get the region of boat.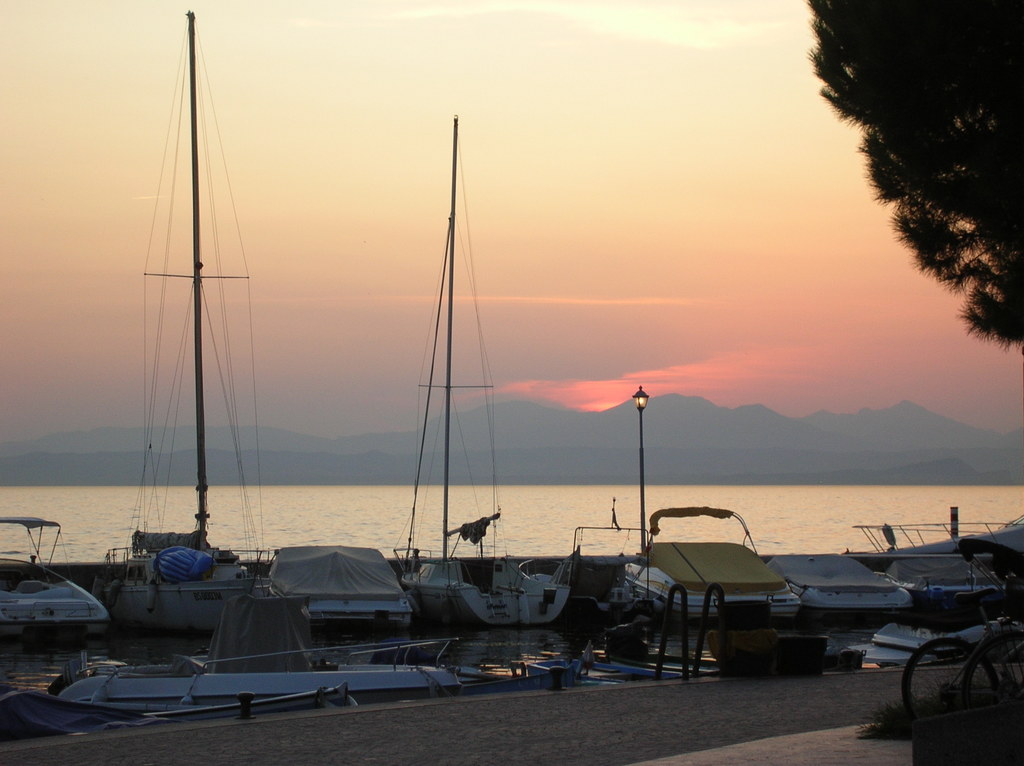
(612, 485, 801, 623).
